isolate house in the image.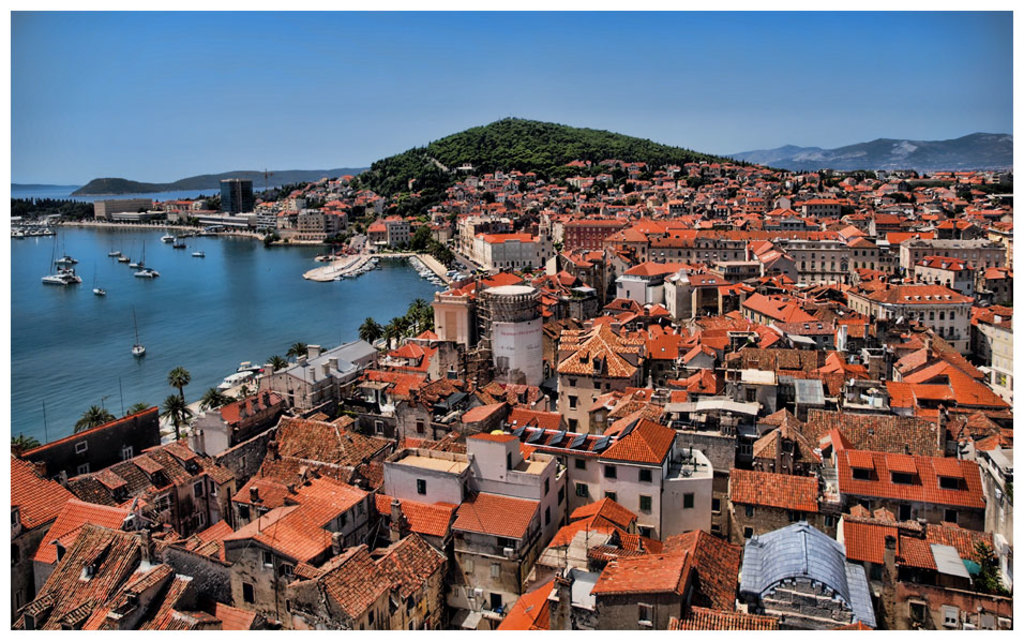
Isolated region: {"x1": 258, "y1": 328, "x2": 380, "y2": 408}.
